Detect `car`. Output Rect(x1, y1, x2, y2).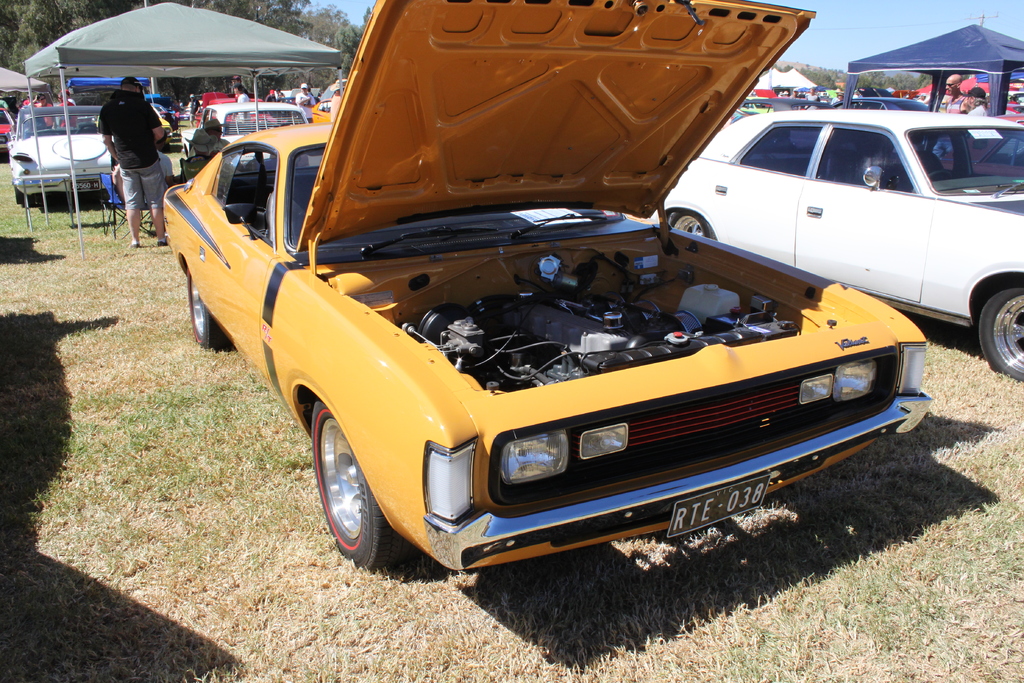
Rect(820, 95, 937, 119).
